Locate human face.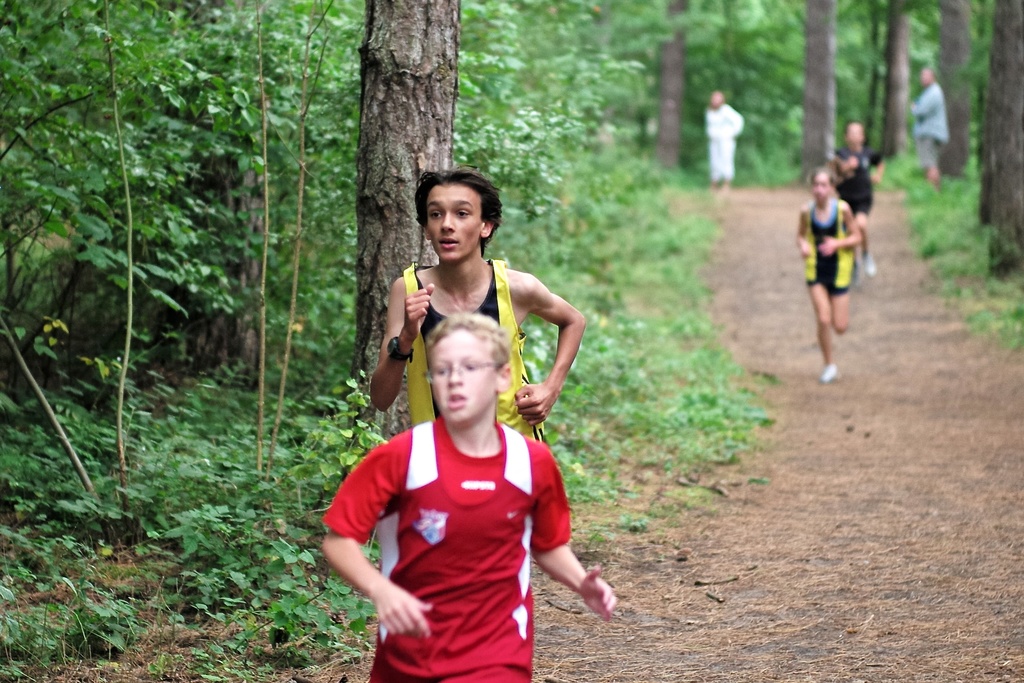
Bounding box: {"x1": 838, "y1": 117, "x2": 862, "y2": 155}.
